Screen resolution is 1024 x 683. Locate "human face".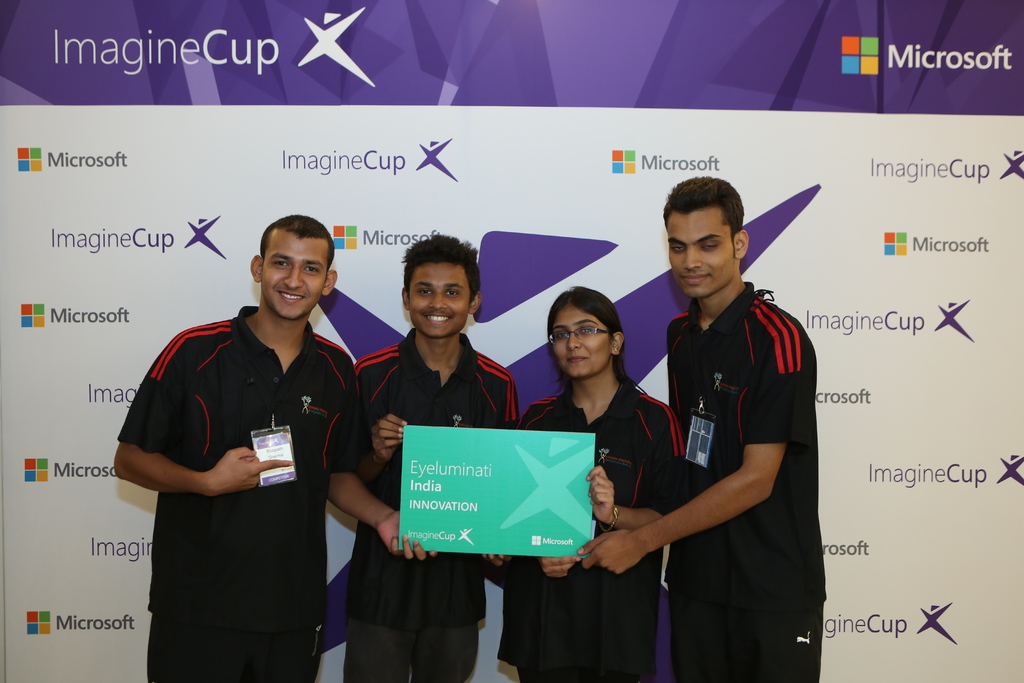
pyautogui.locateOnScreen(668, 213, 735, 300).
